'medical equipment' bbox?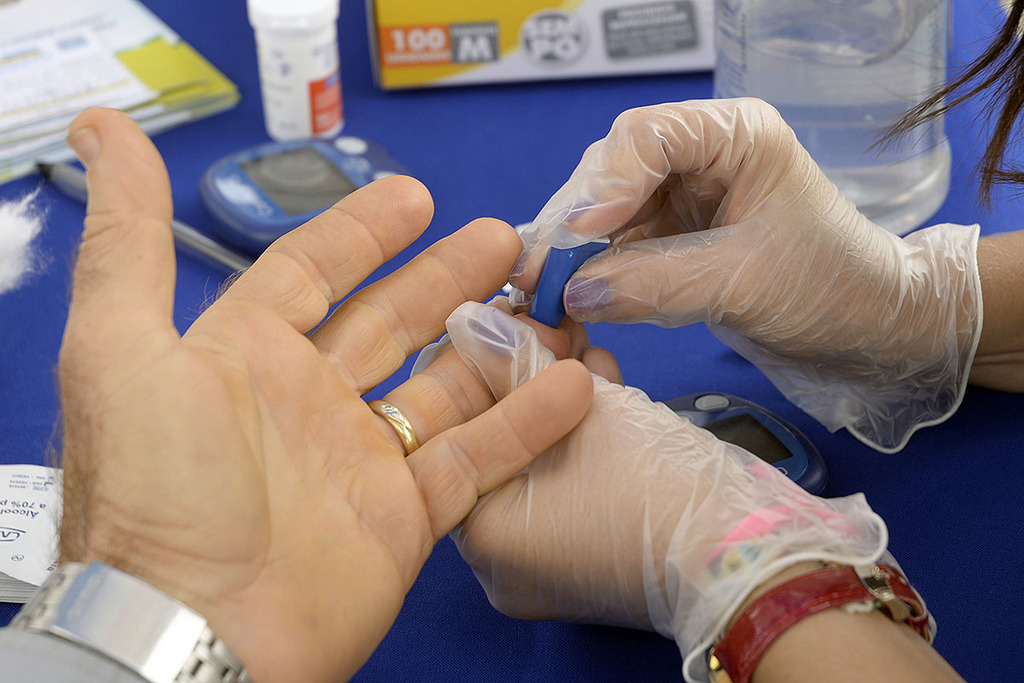
x1=661, y1=388, x2=835, y2=505
